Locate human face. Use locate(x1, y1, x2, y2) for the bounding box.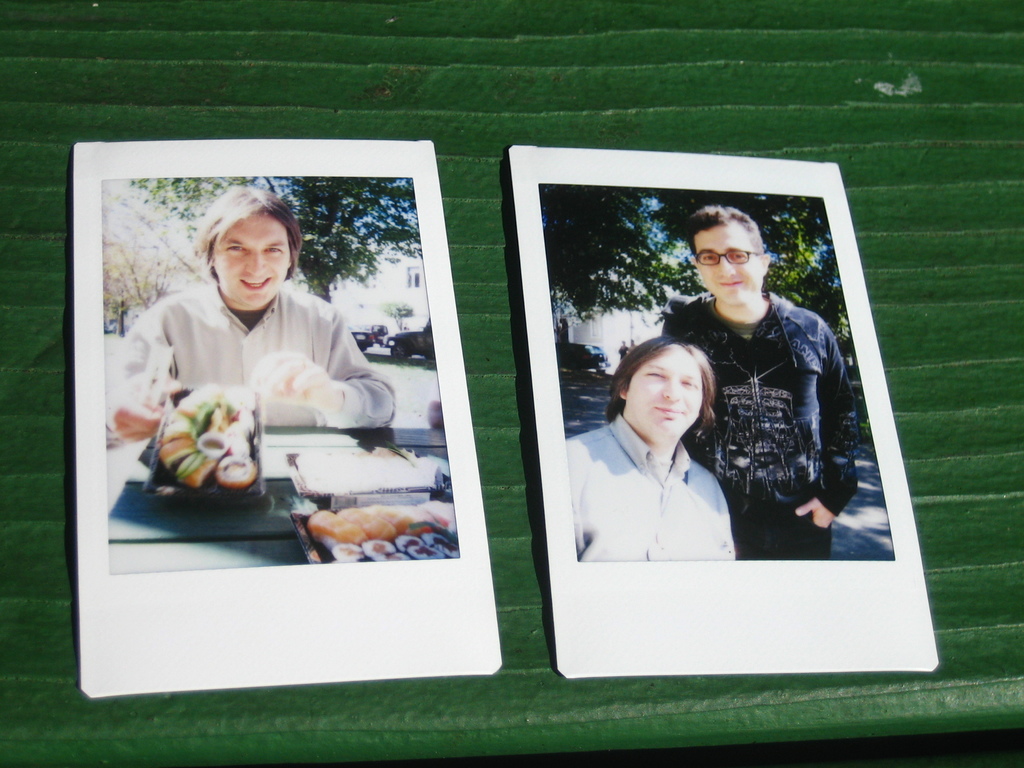
locate(696, 228, 761, 301).
